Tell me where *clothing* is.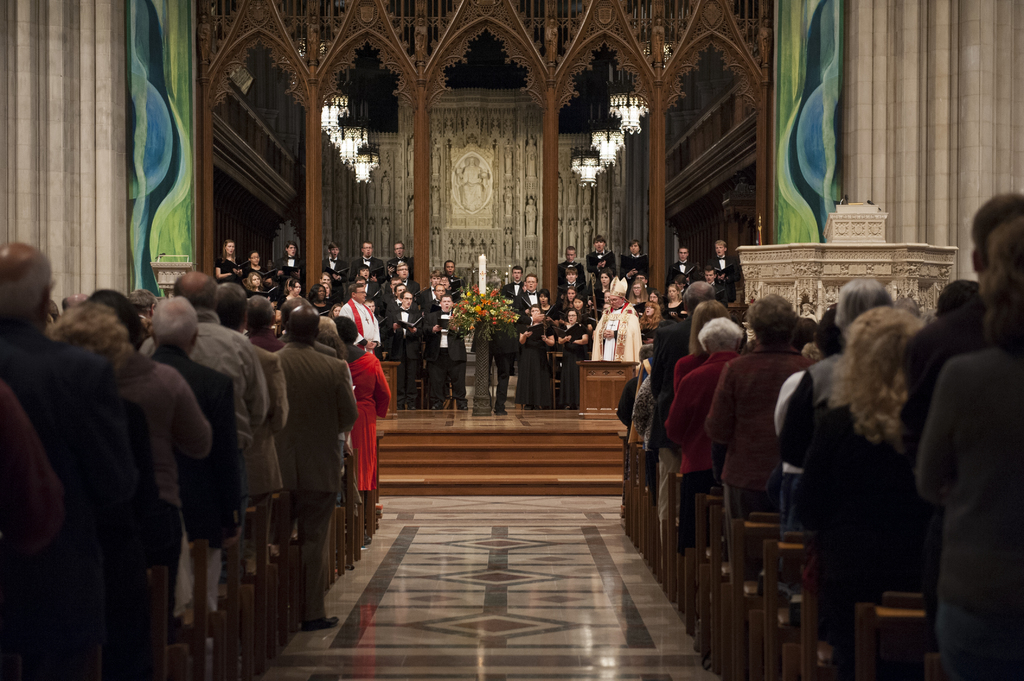
*clothing* is at Rect(271, 260, 301, 278).
